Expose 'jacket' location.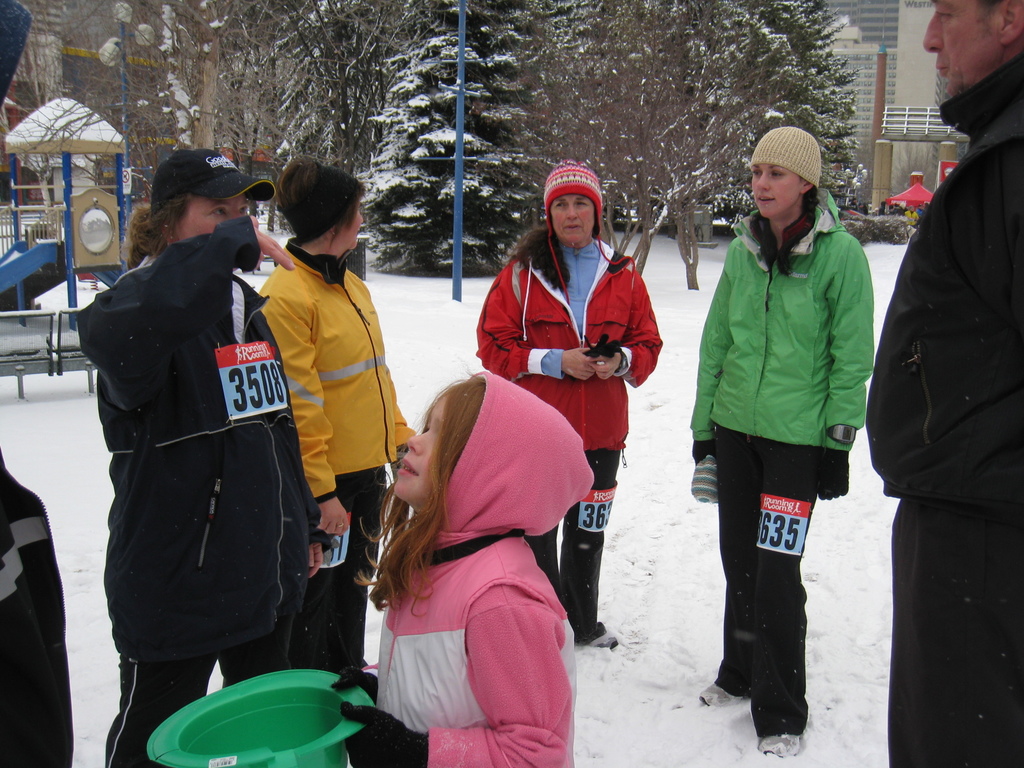
Exposed at bbox=(355, 369, 604, 767).
